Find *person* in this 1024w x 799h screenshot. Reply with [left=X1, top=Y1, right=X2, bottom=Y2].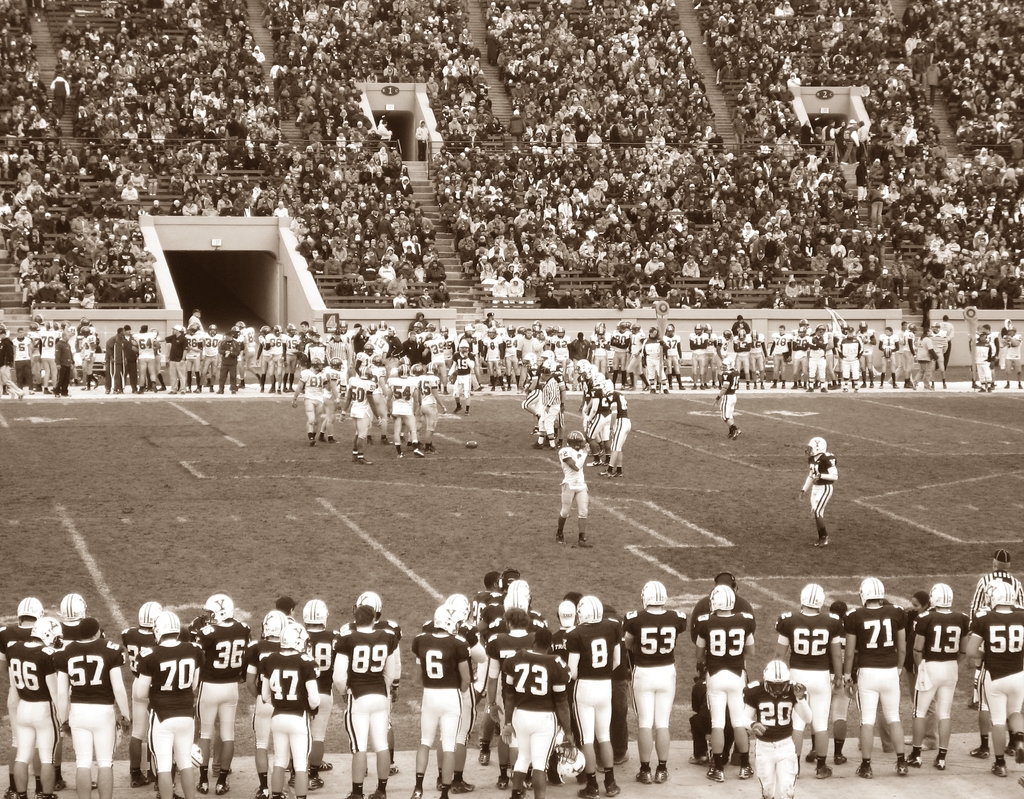
[left=248, top=632, right=282, bottom=798].
